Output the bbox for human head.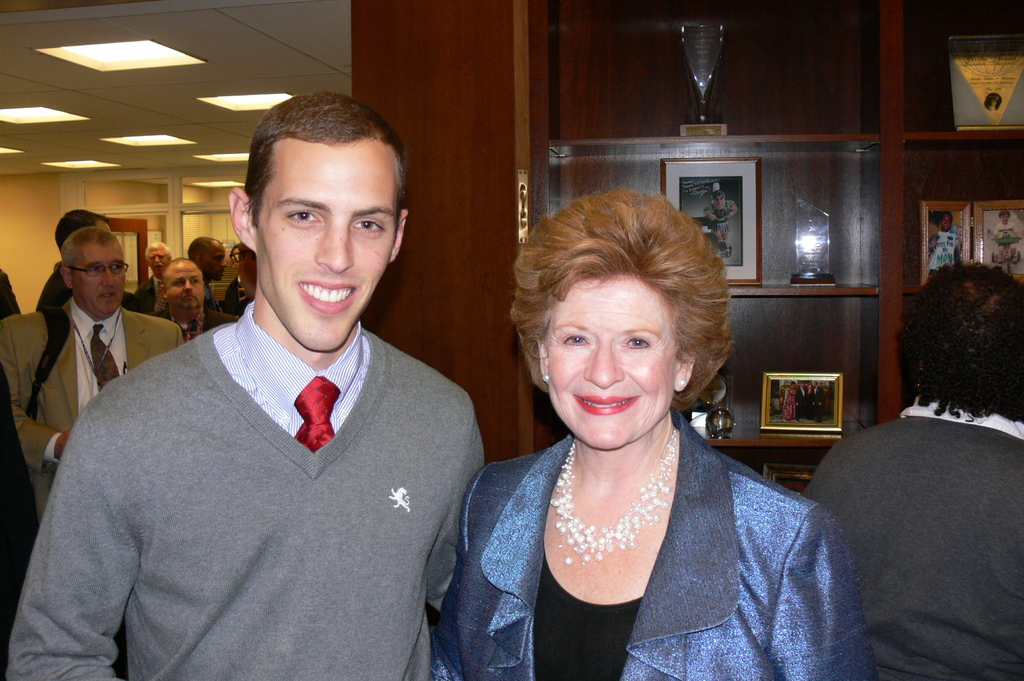
BBox(231, 243, 259, 269).
